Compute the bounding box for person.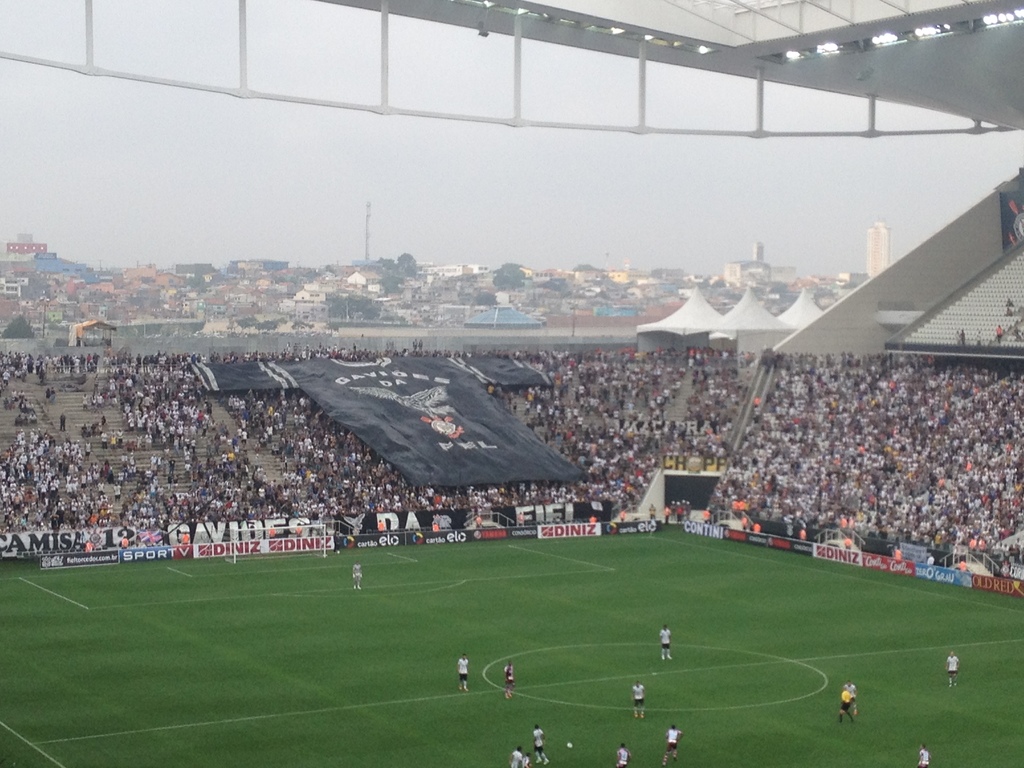
pyautogui.locateOnScreen(520, 749, 526, 767).
